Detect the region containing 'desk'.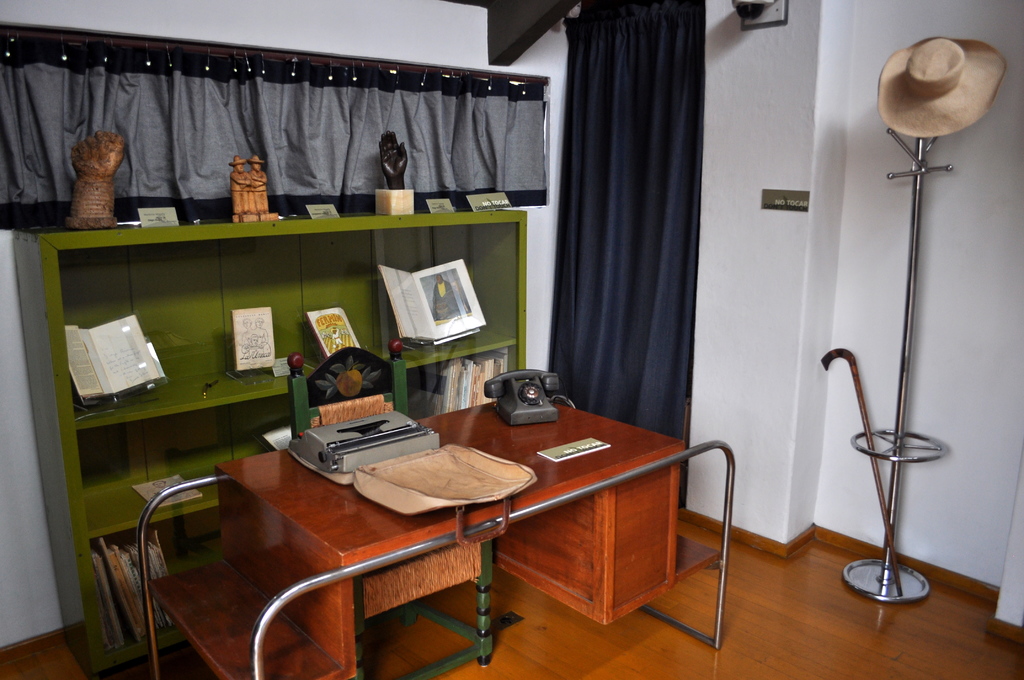
<bbox>137, 402, 728, 679</bbox>.
